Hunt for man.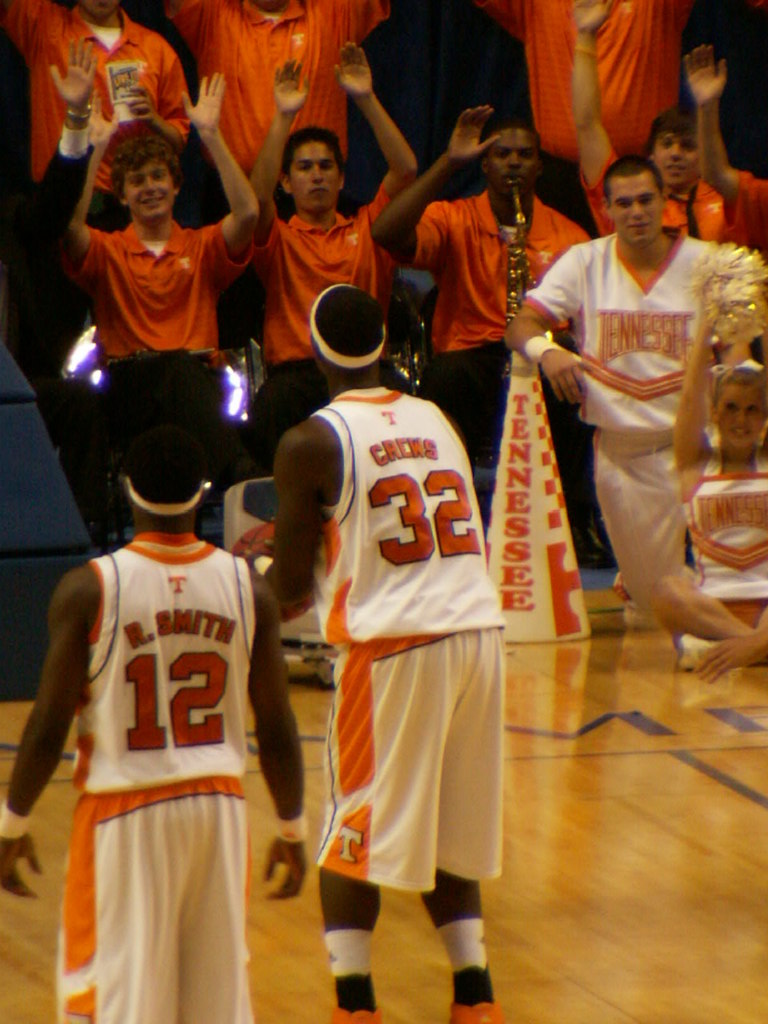
Hunted down at bbox=(374, 100, 593, 468).
